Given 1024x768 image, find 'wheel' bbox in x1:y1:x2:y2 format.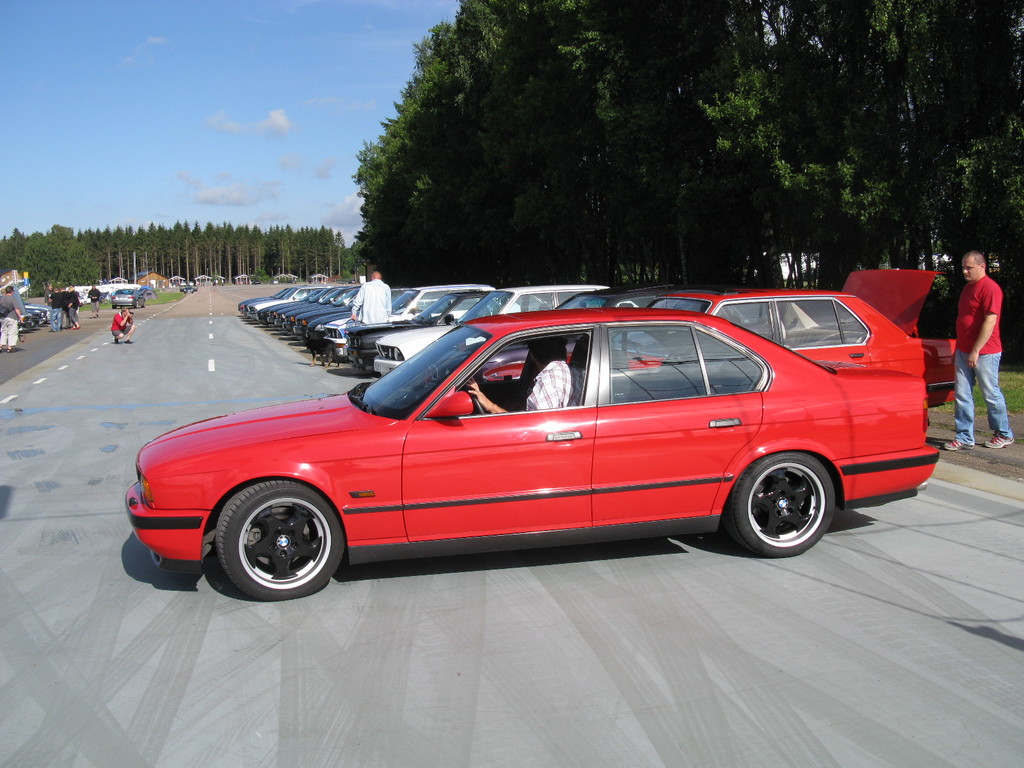
202:479:342:598.
